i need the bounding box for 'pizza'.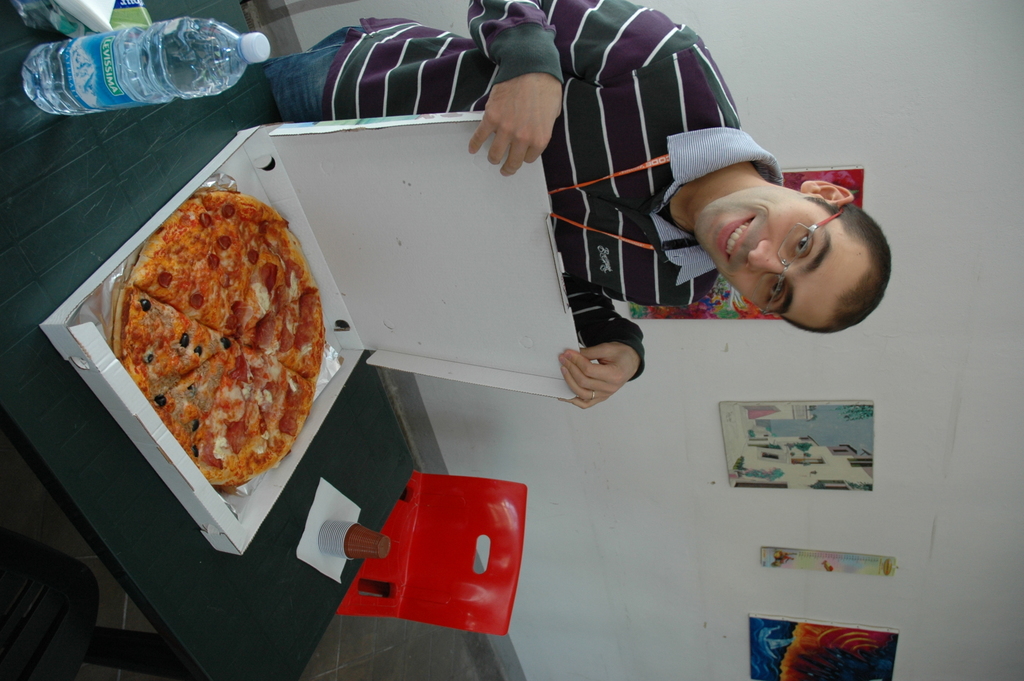
Here it is: 108:193:319:488.
